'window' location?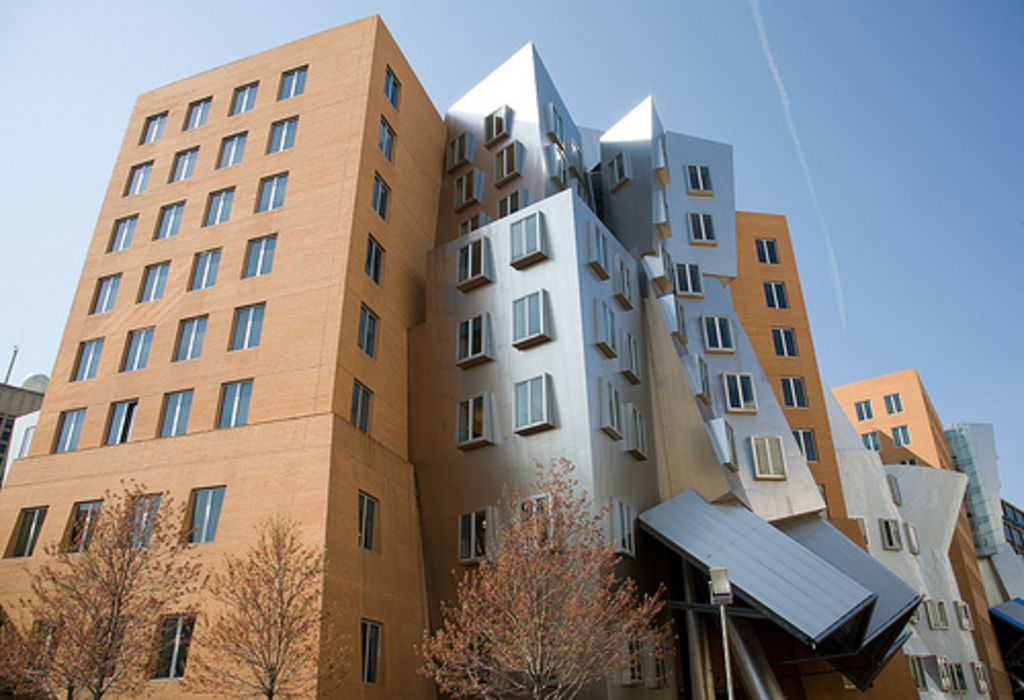
180, 485, 223, 549
